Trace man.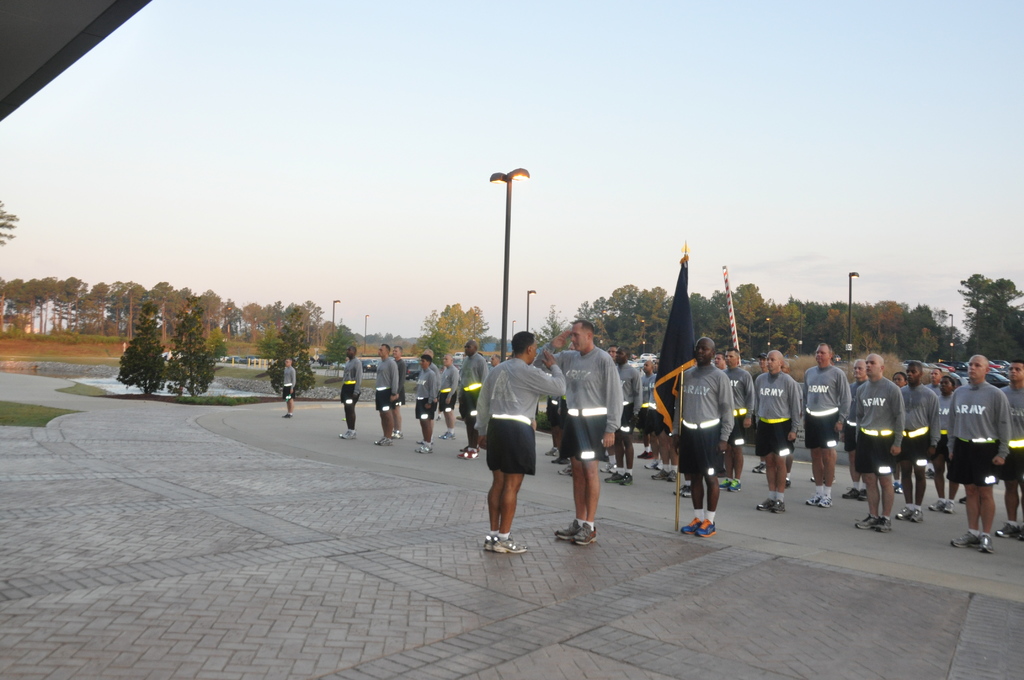
Traced to box(716, 352, 757, 493).
